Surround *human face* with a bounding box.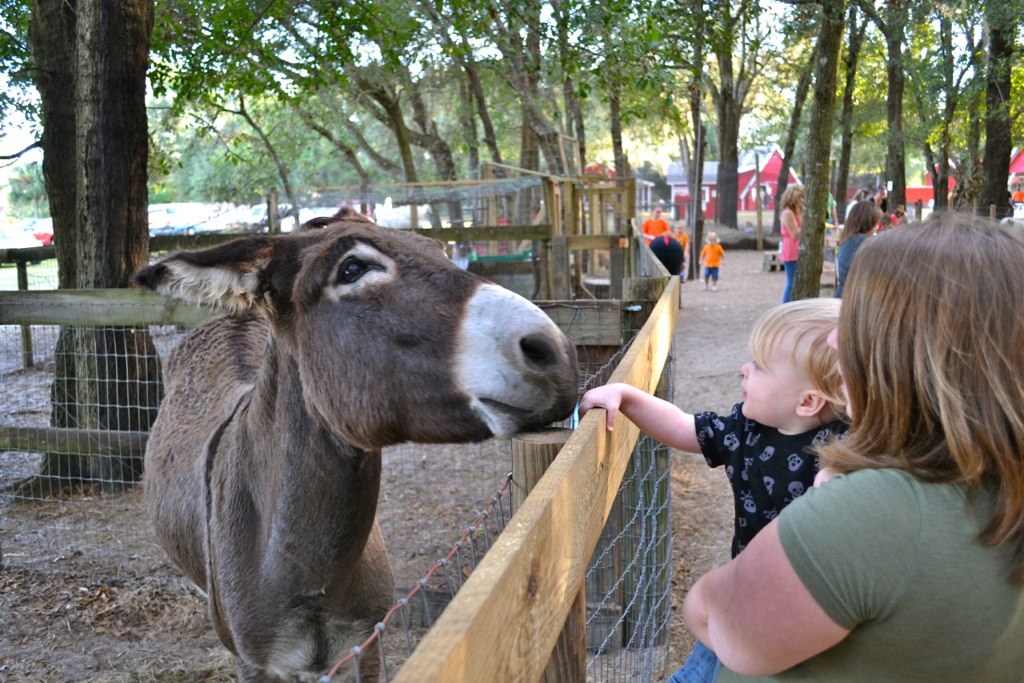
x1=739 y1=334 x2=801 y2=419.
